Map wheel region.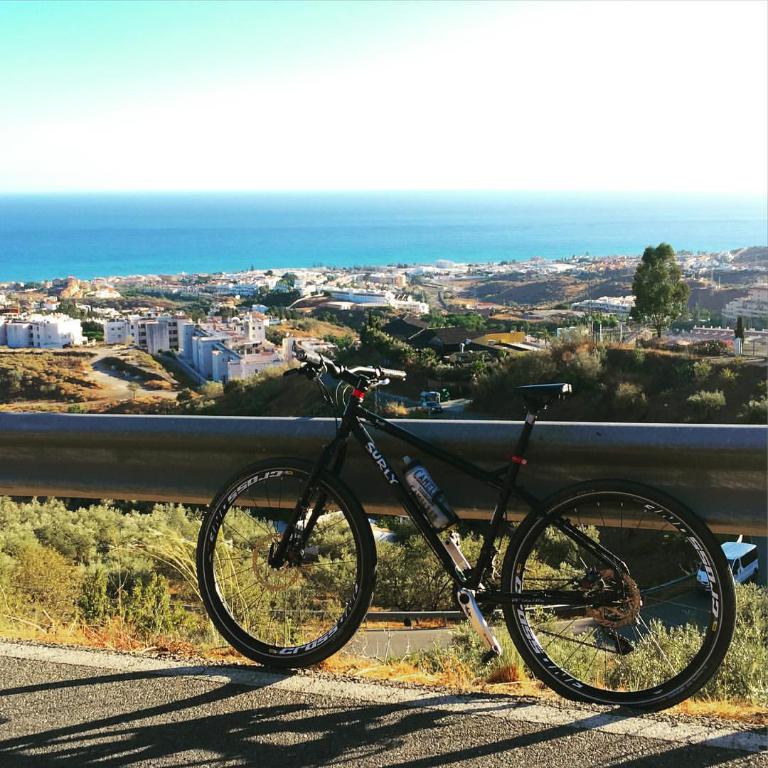
Mapped to {"x1": 196, "y1": 453, "x2": 375, "y2": 669}.
